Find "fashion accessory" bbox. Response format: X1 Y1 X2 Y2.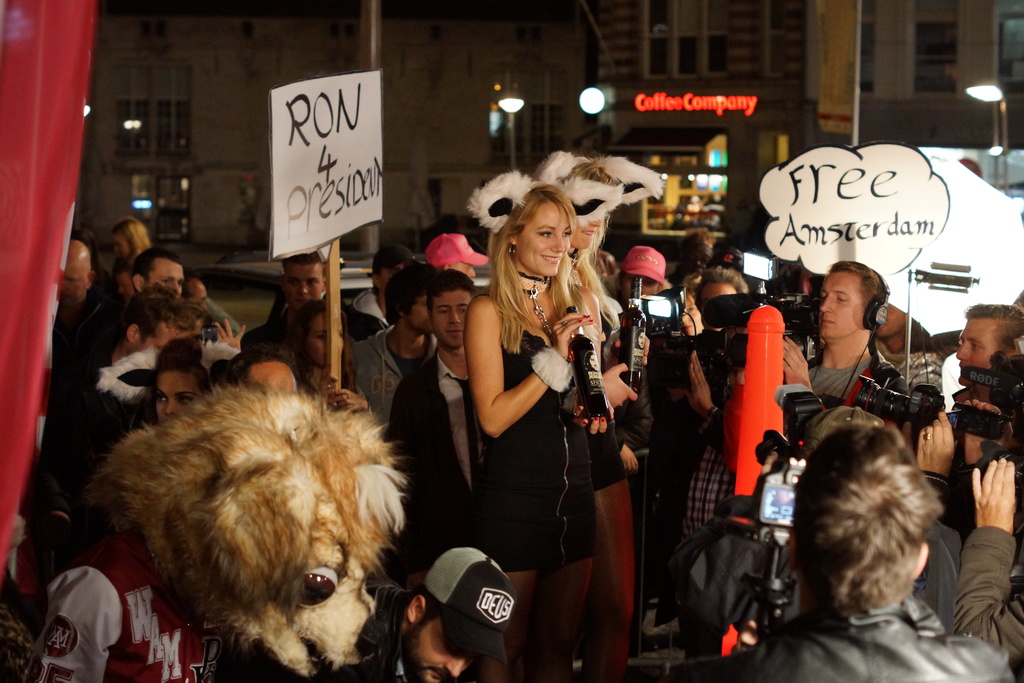
925 431 933 440.
